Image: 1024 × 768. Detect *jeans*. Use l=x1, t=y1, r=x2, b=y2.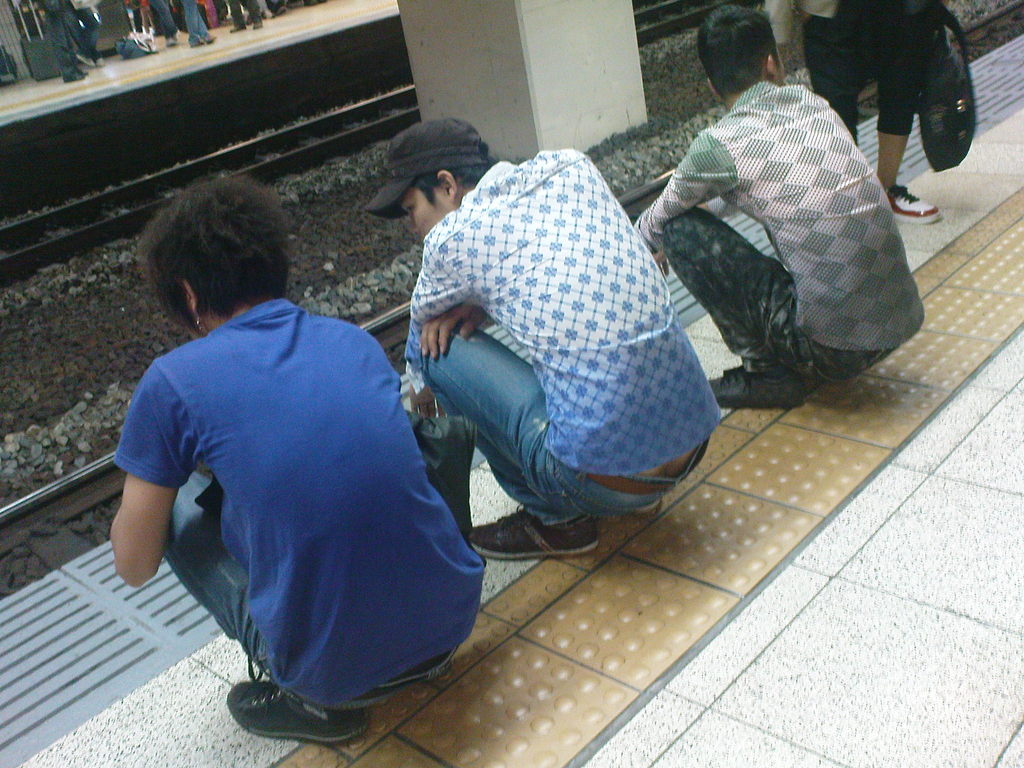
l=229, t=1, r=262, b=28.
